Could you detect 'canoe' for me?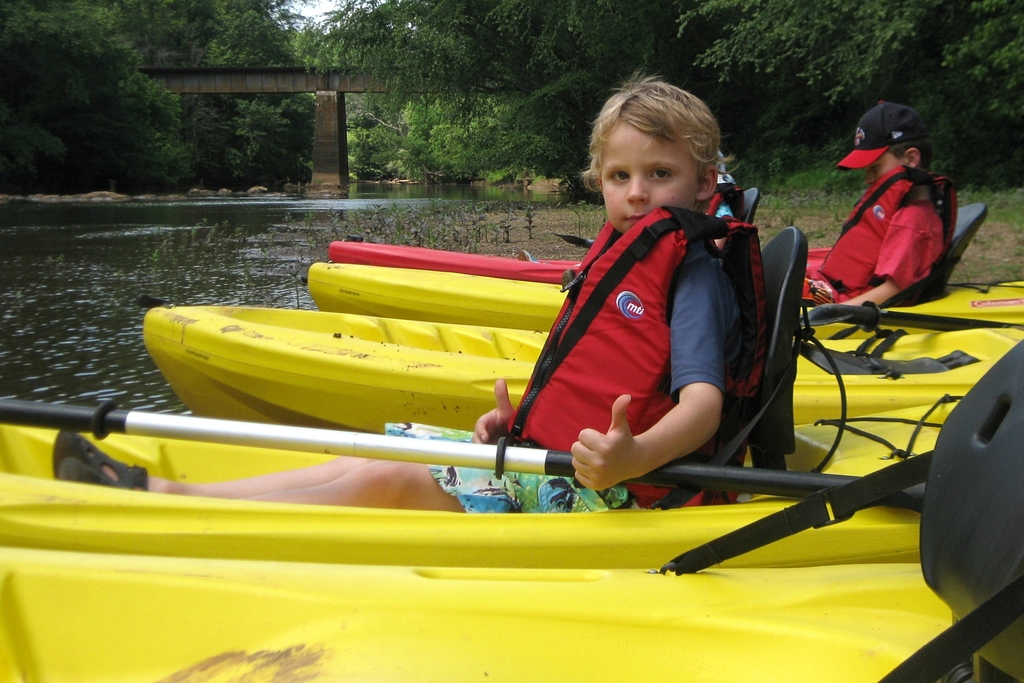
Detection result: Rect(328, 233, 840, 309).
